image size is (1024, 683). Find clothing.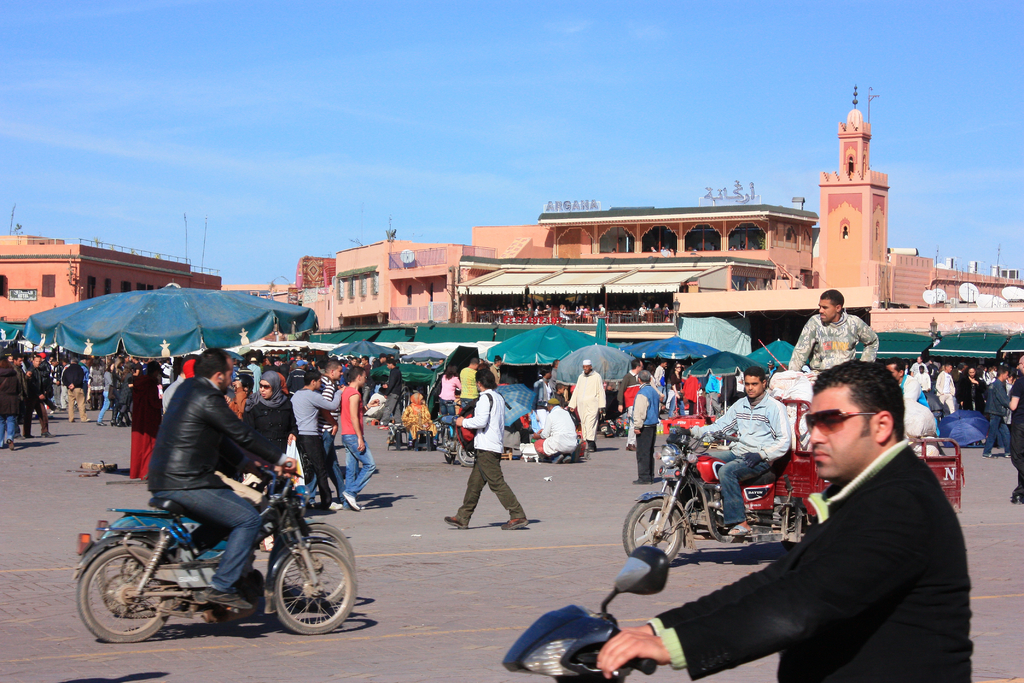
(31,364,51,433).
